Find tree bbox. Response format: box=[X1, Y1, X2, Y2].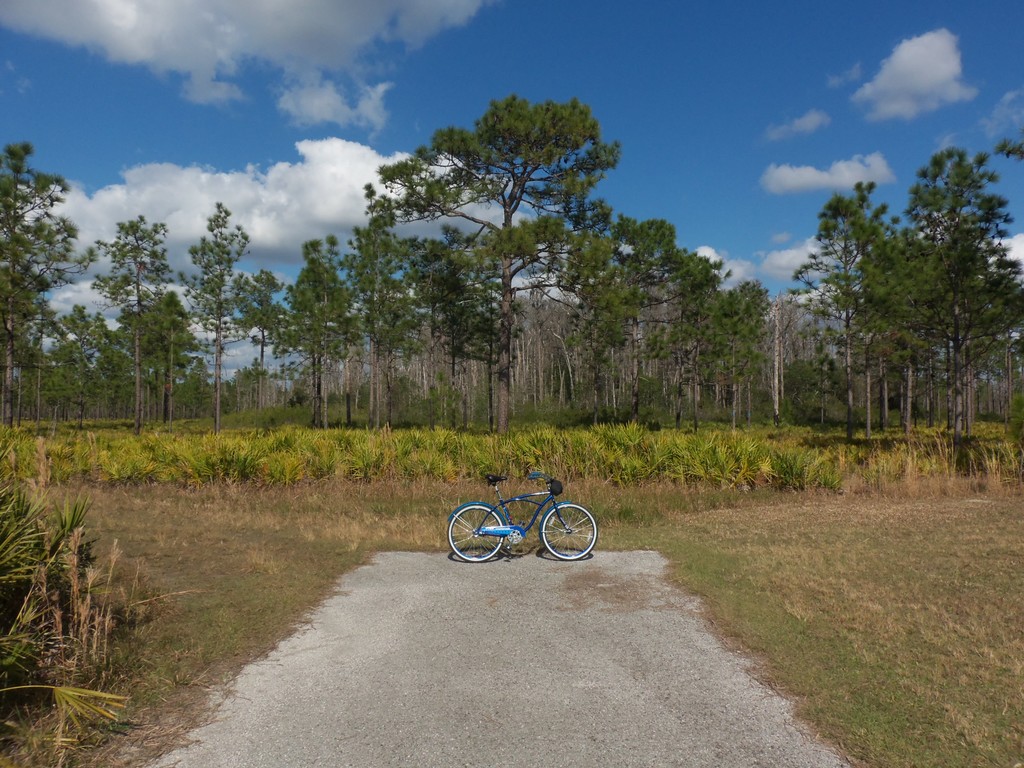
box=[852, 116, 1015, 452].
